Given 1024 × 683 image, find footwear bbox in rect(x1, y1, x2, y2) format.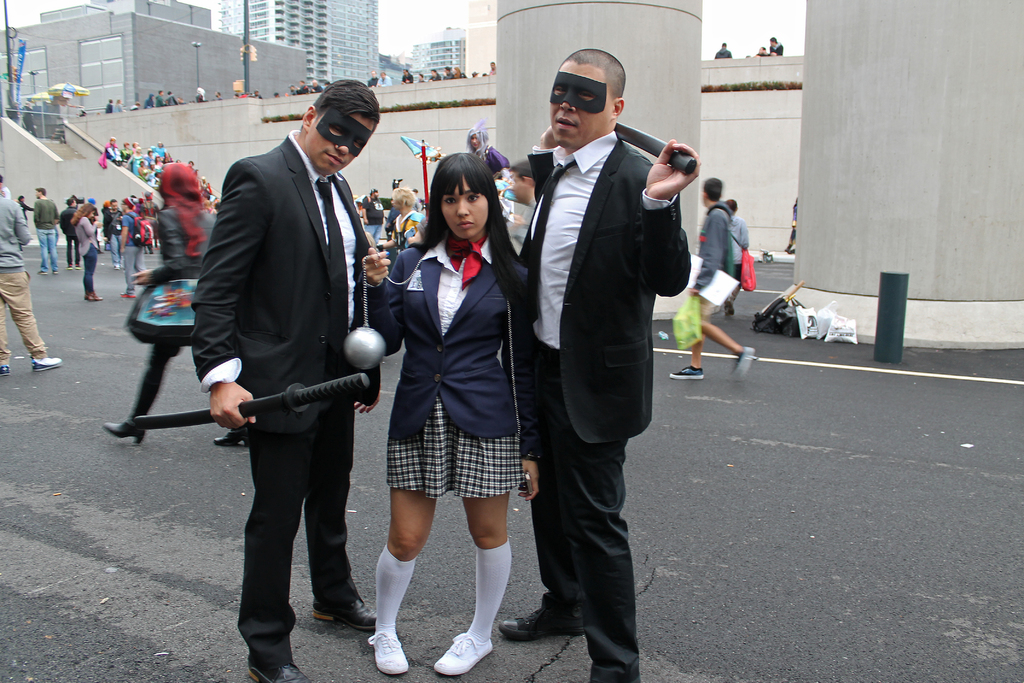
rect(366, 632, 406, 672).
